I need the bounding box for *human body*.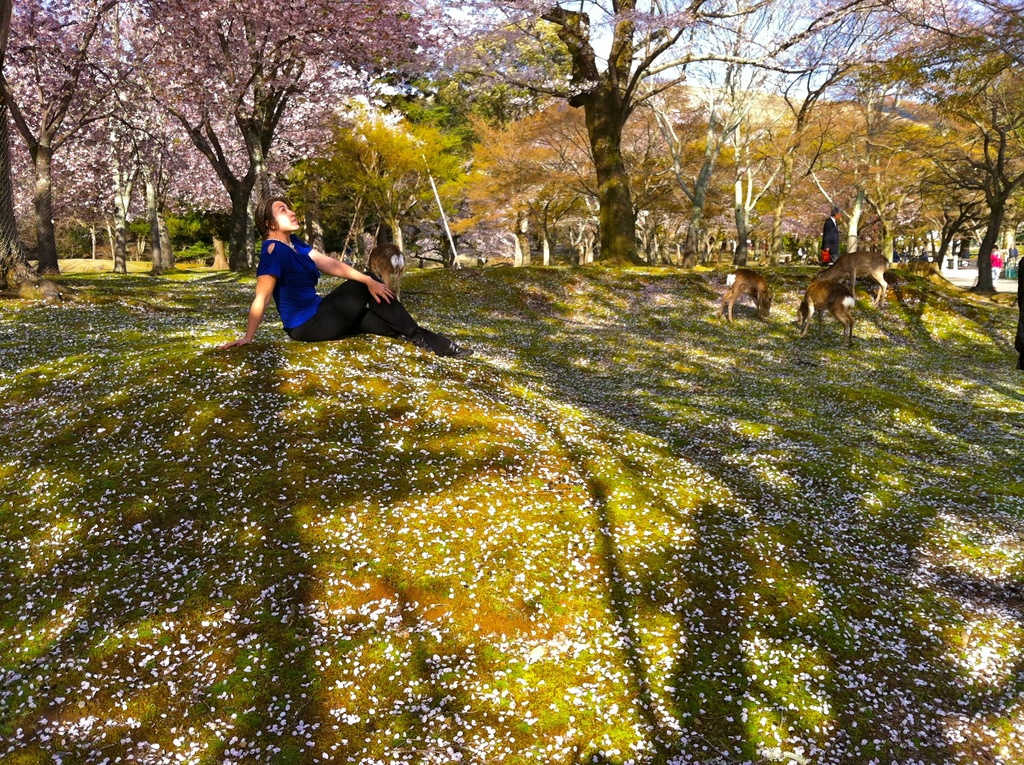
Here it is: [x1=820, y1=204, x2=840, y2=268].
